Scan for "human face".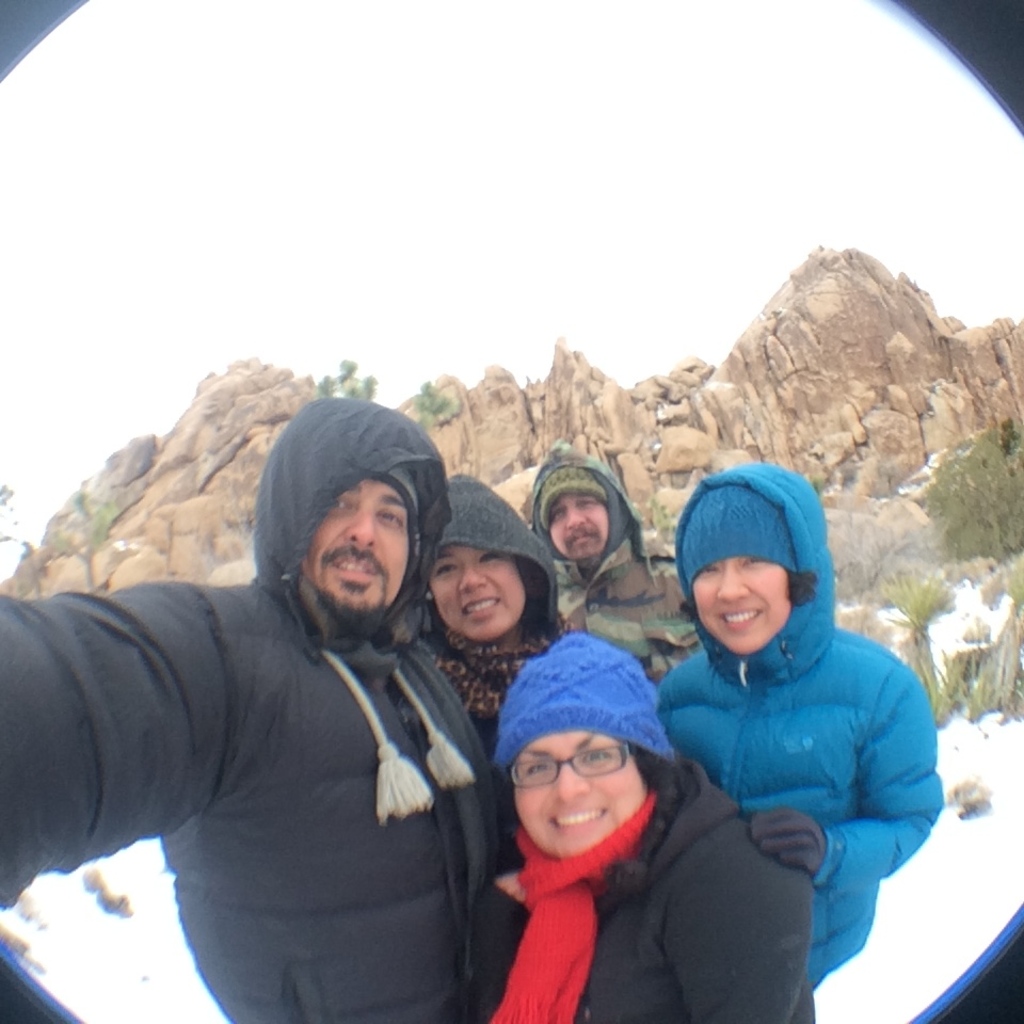
Scan result: l=693, t=555, r=793, b=651.
